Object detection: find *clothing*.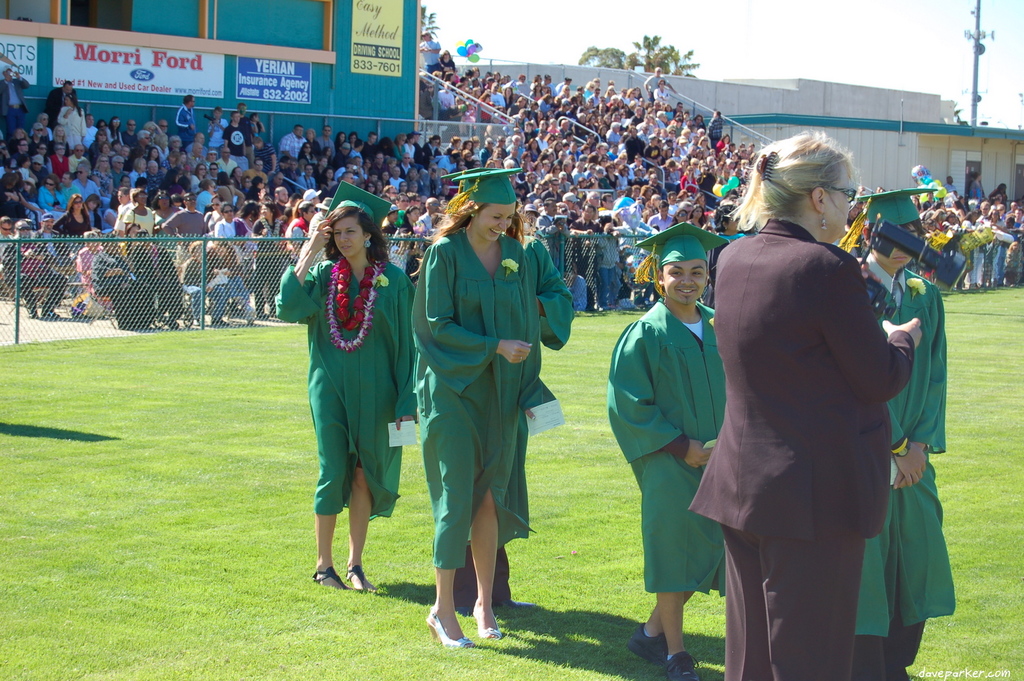
bbox=[392, 176, 403, 188].
